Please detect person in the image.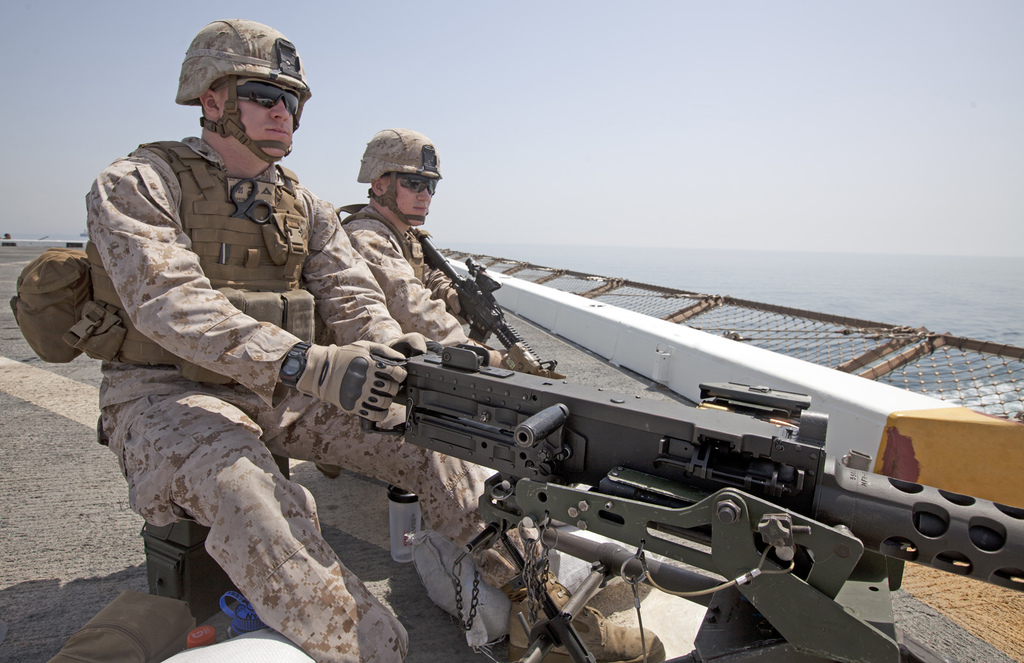
box(96, 8, 666, 662).
